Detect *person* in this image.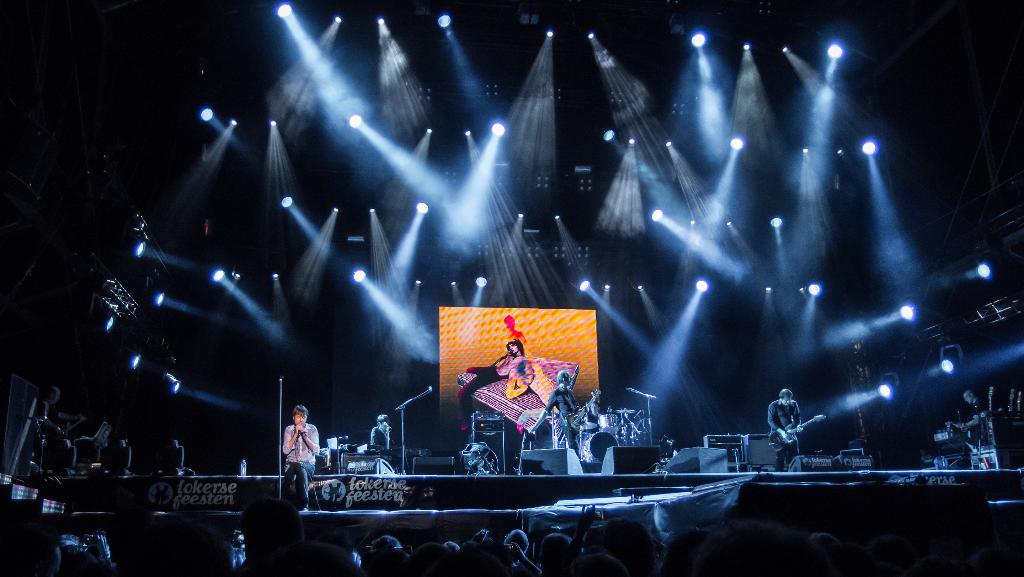
Detection: select_region(18, 382, 72, 477).
